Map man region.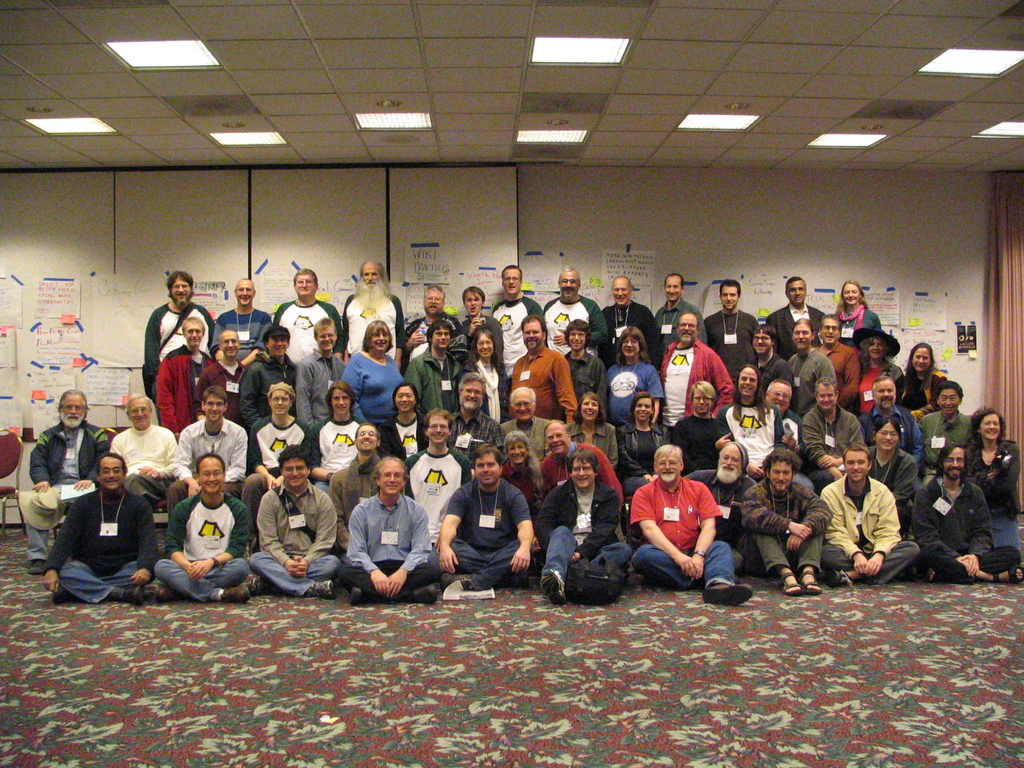
Mapped to {"x1": 782, "y1": 321, "x2": 838, "y2": 404}.
